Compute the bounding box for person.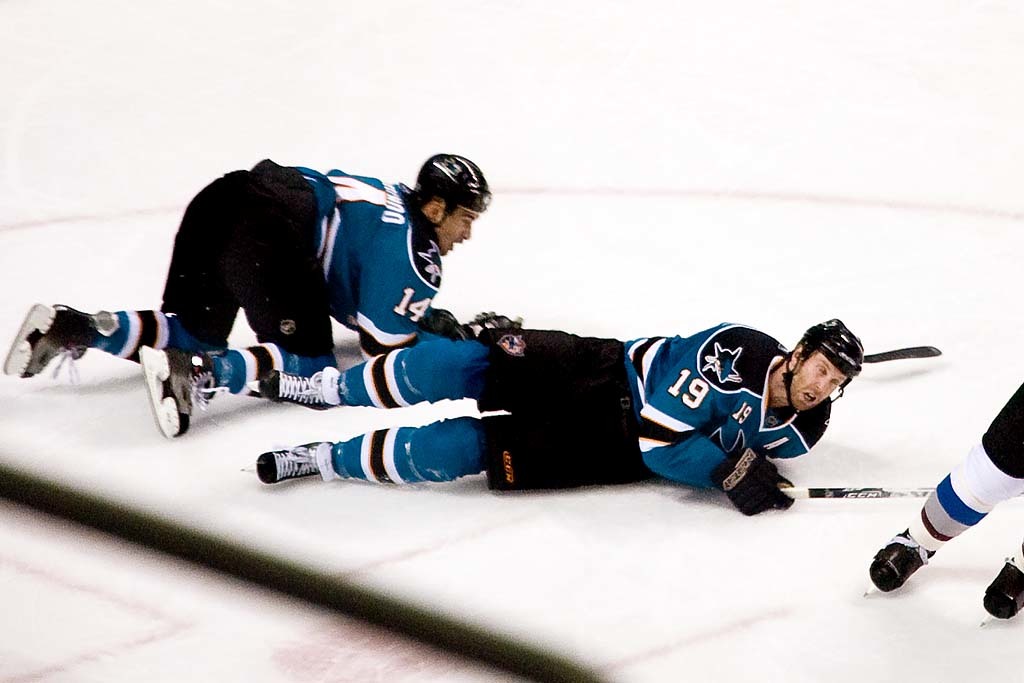
x1=256, y1=314, x2=865, y2=517.
